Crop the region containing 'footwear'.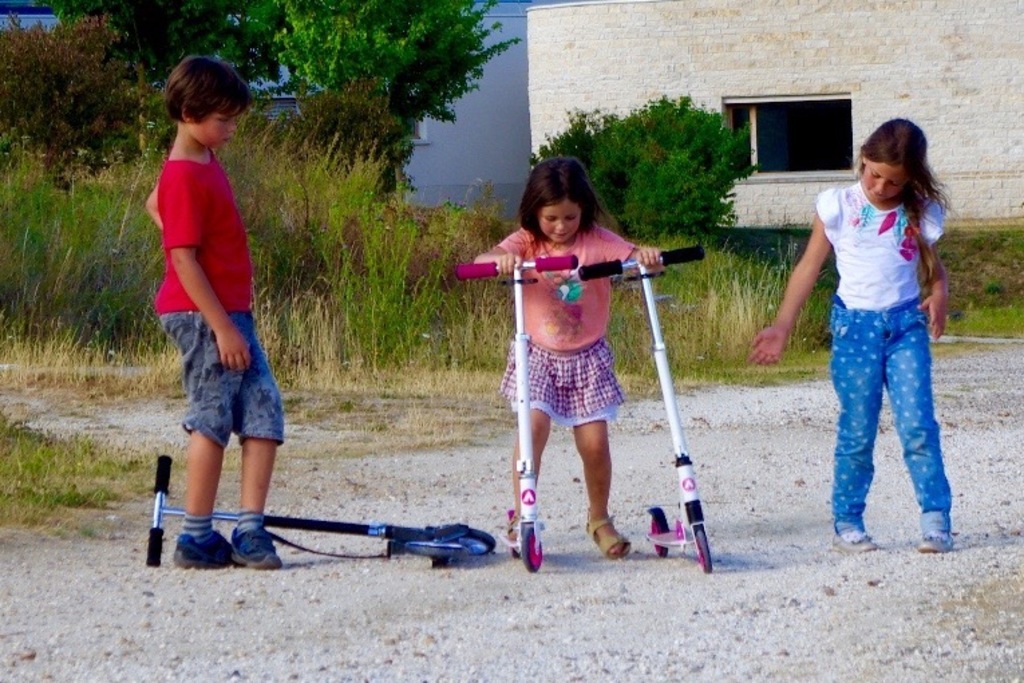
Crop region: <bbox>829, 521, 879, 554</bbox>.
